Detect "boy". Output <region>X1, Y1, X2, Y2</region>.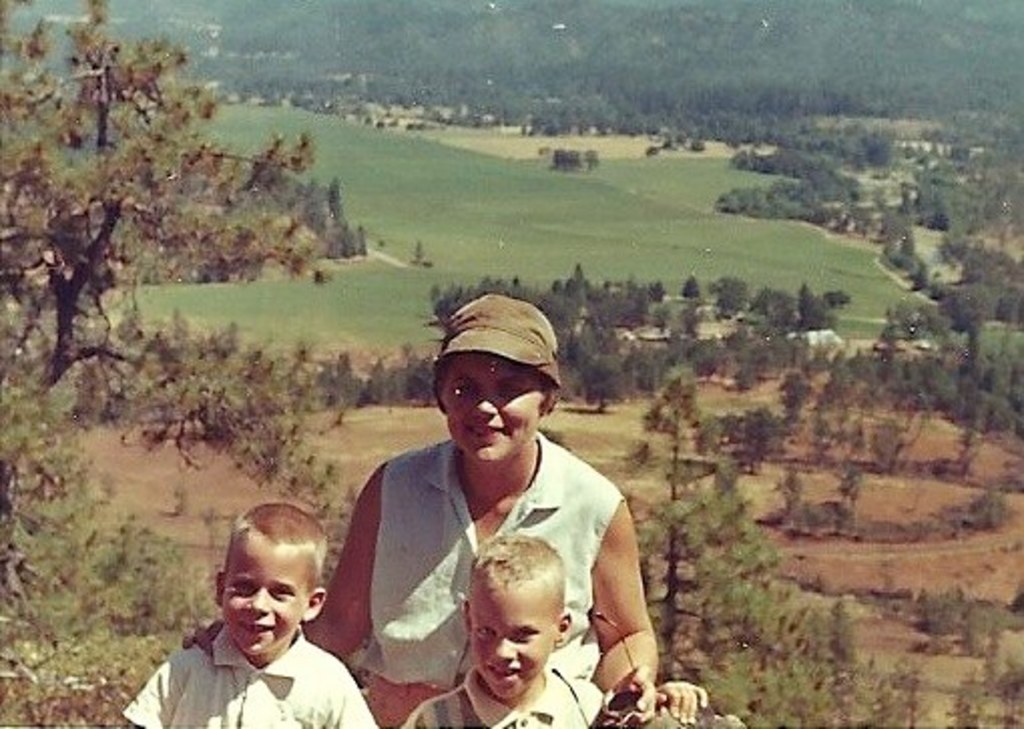
<region>129, 500, 369, 727</region>.
